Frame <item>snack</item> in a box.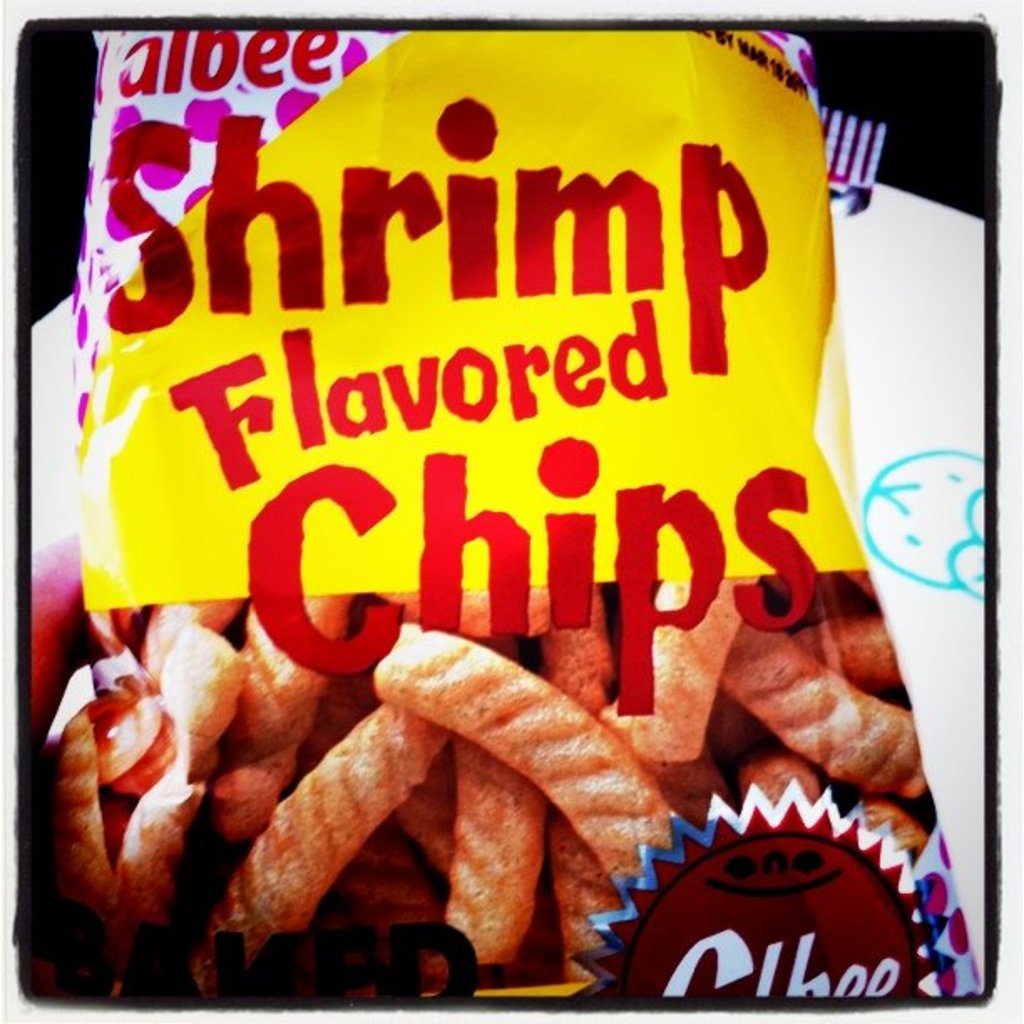
bbox(0, 0, 979, 1023).
